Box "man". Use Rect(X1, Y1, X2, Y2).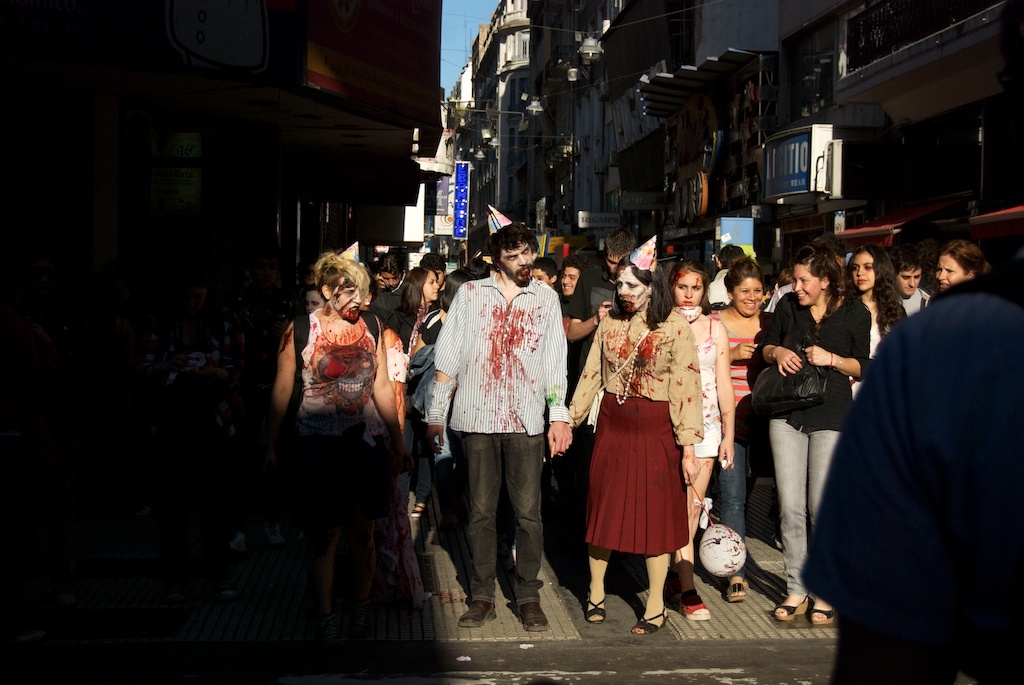
Rect(560, 228, 669, 401).
